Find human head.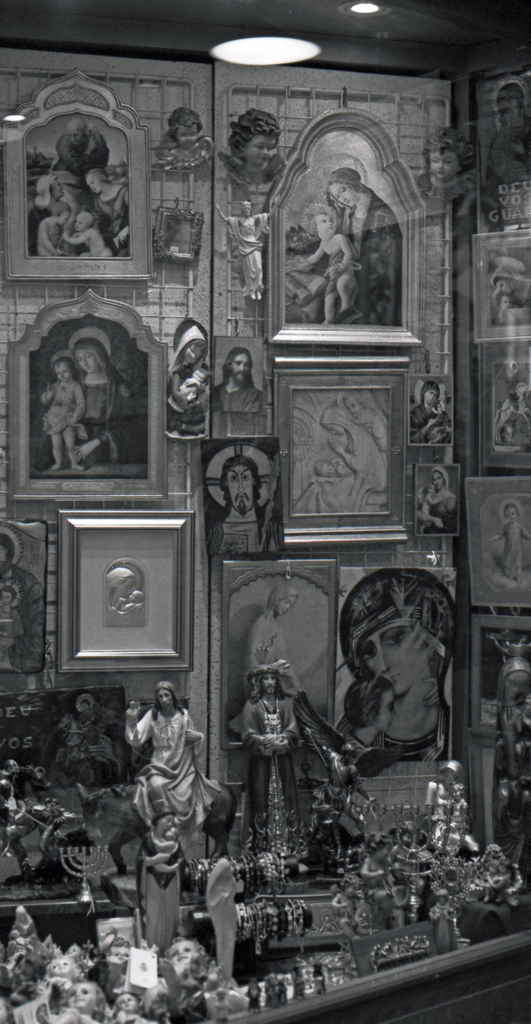
[left=102, top=568, right=138, bottom=603].
